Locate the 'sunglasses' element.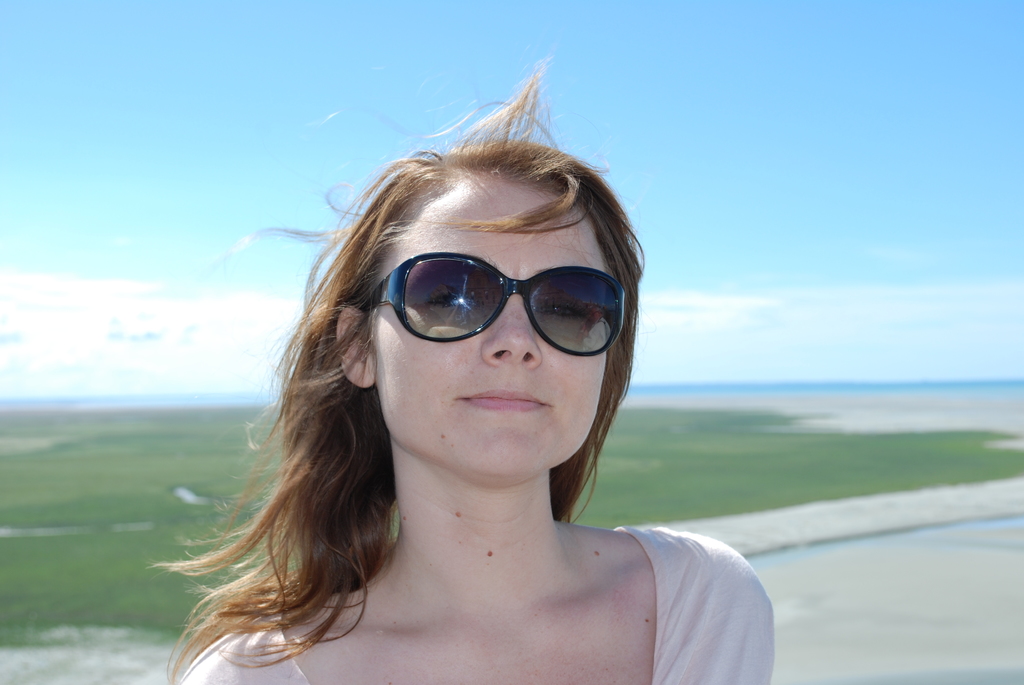
Element bbox: {"left": 363, "top": 253, "right": 630, "bottom": 359}.
